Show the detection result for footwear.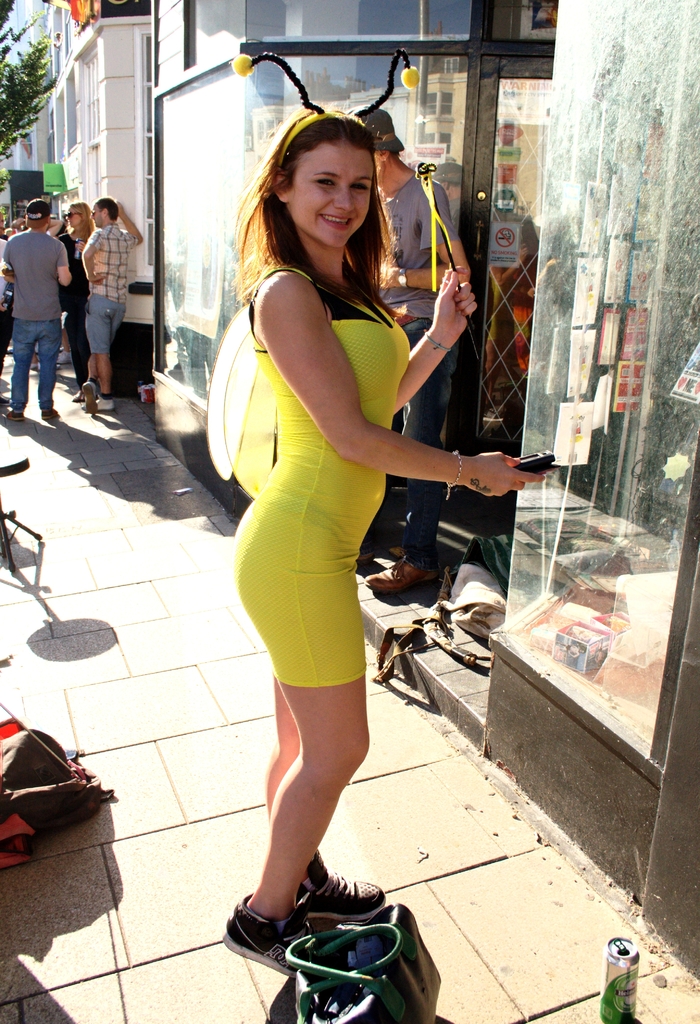
[x1=221, y1=897, x2=333, y2=984].
